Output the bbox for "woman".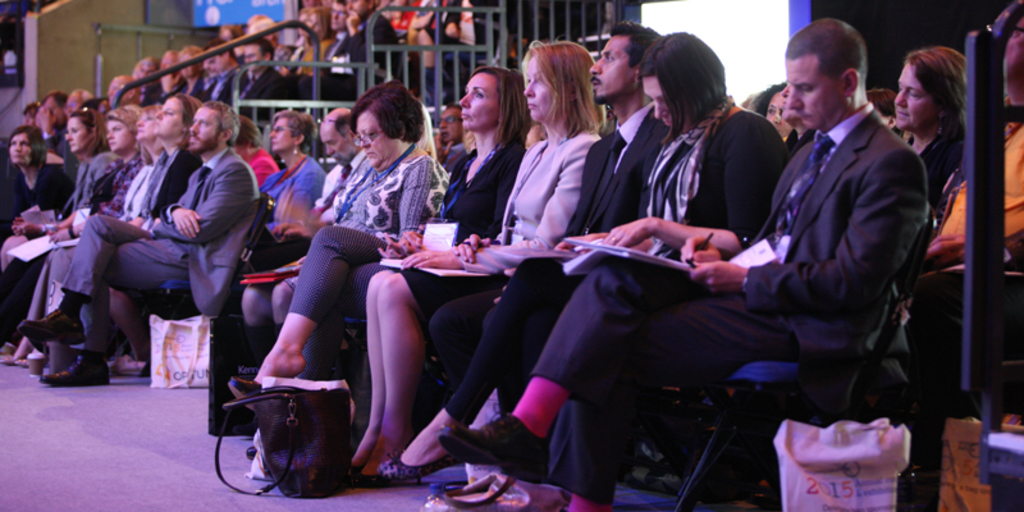
0/127/73/325.
